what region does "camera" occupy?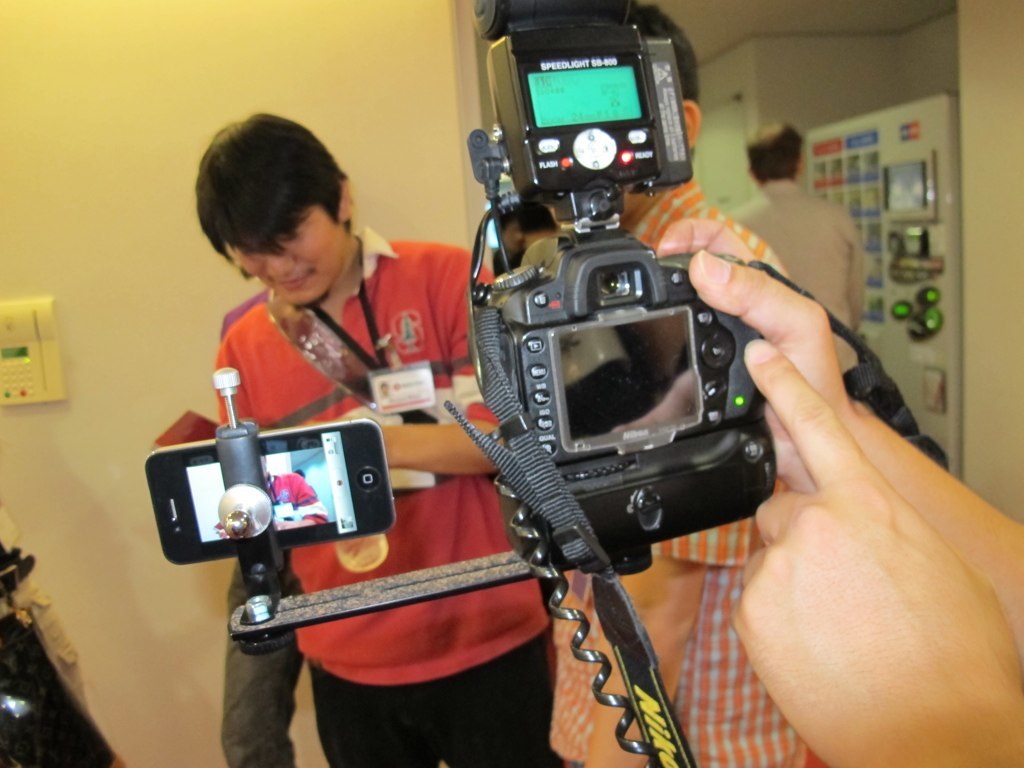
[474, 0, 770, 468].
